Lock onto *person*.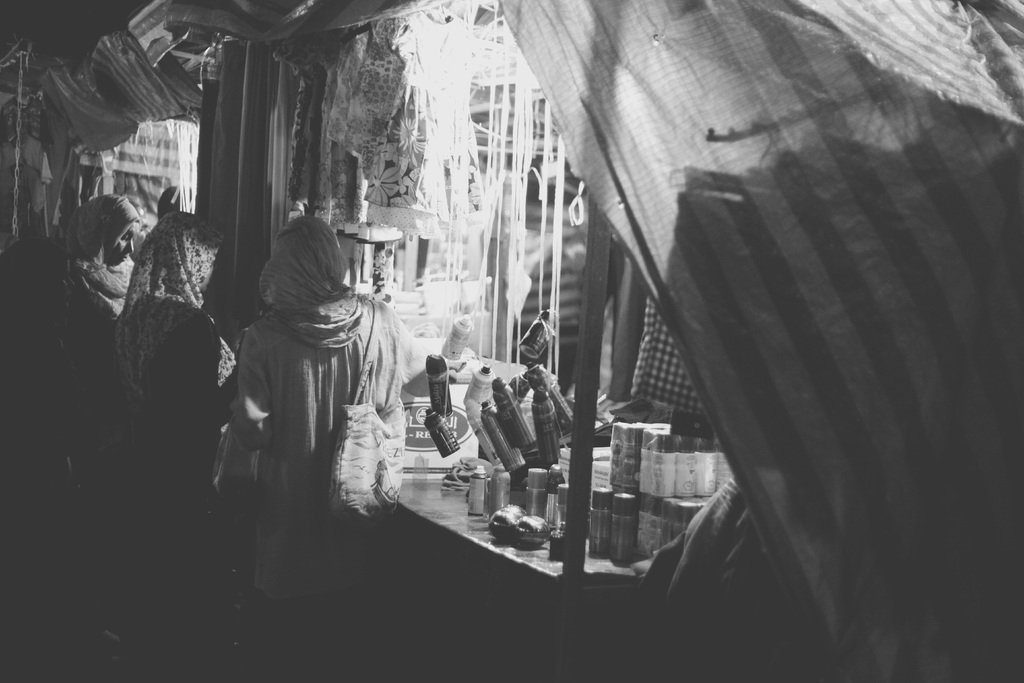
Locked: l=228, t=220, r=409, b=529.
